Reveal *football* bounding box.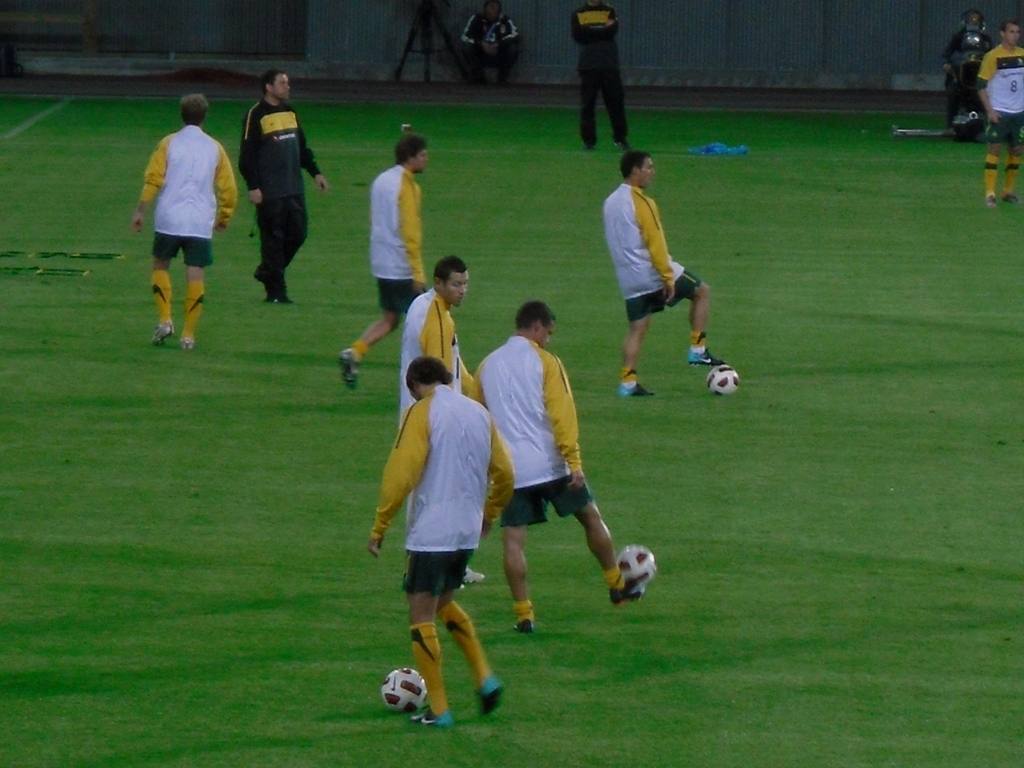
Revealed: 377, 665, 427, 708.
